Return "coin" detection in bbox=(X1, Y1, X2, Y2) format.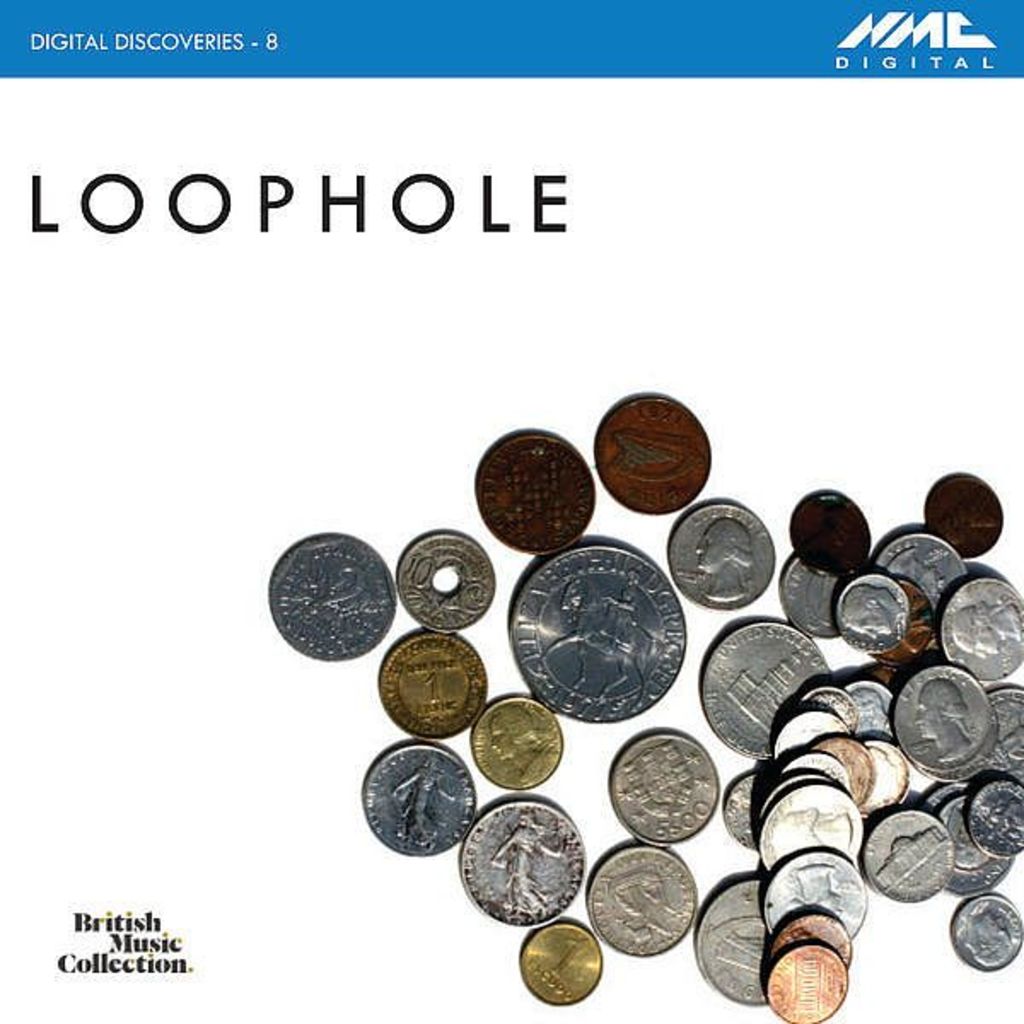
bbox=(758, 787, 865, 870).
